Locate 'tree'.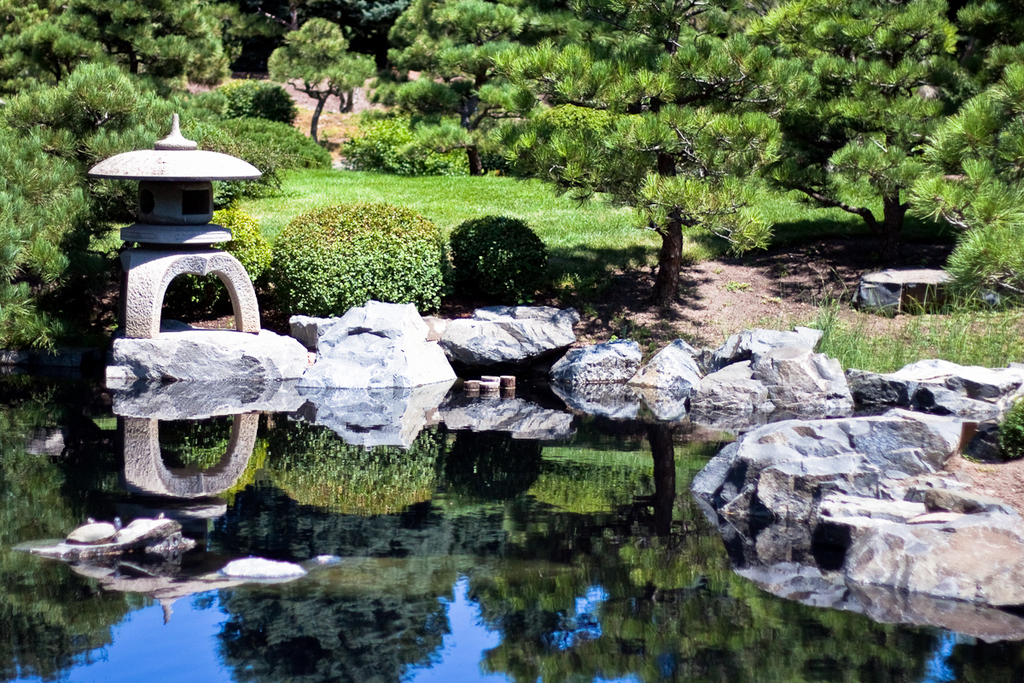
Bounding box: <box>437,0,832,316</box>.
